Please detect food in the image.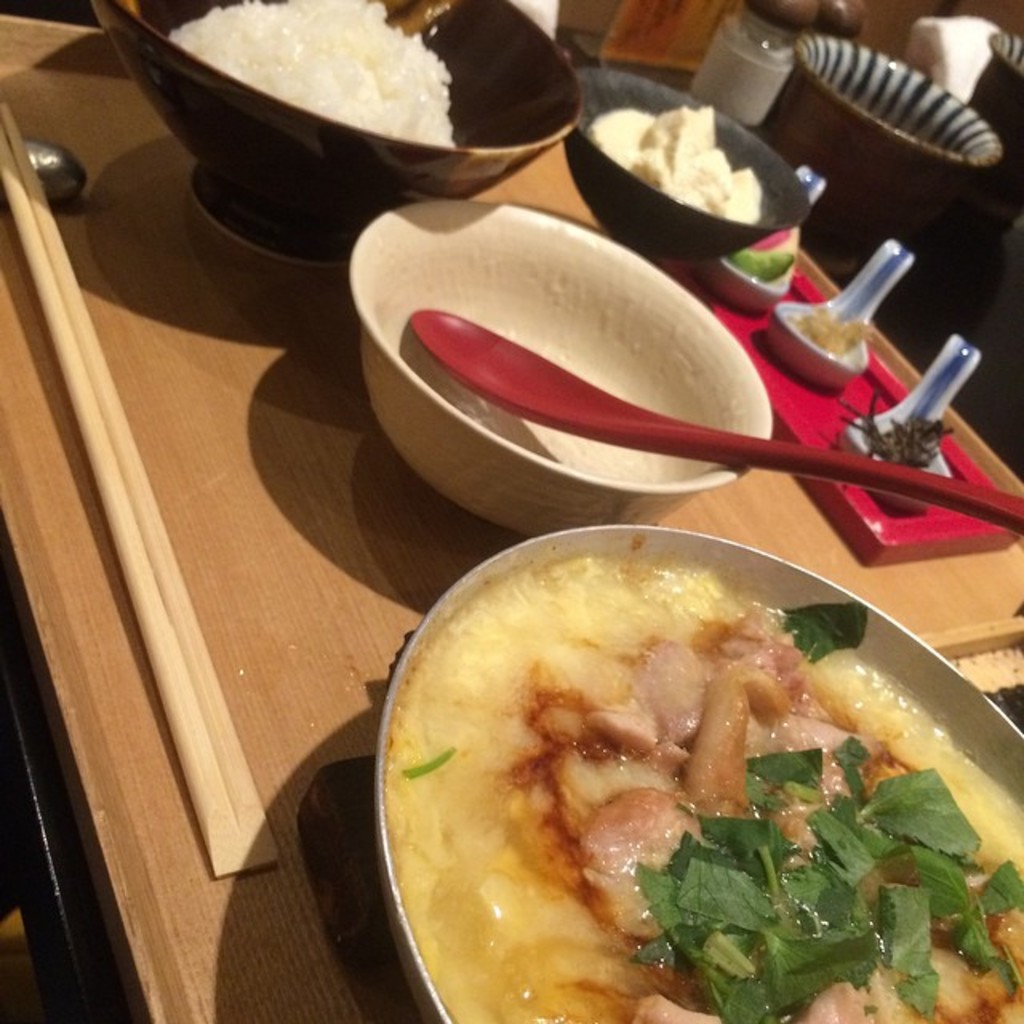
x1=160 y1=0 x2=458 y2=141.
